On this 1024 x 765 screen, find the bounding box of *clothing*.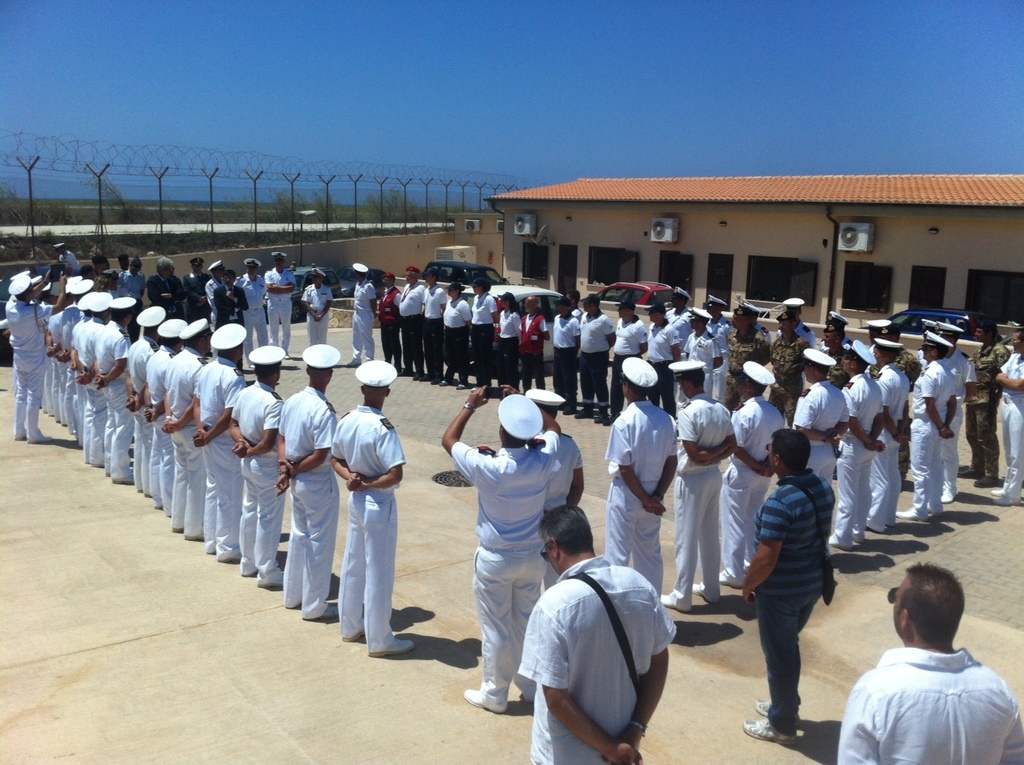
Bounding box: {"x1": 298, "y1": 280, "x2": 333, "y2": 340}.
